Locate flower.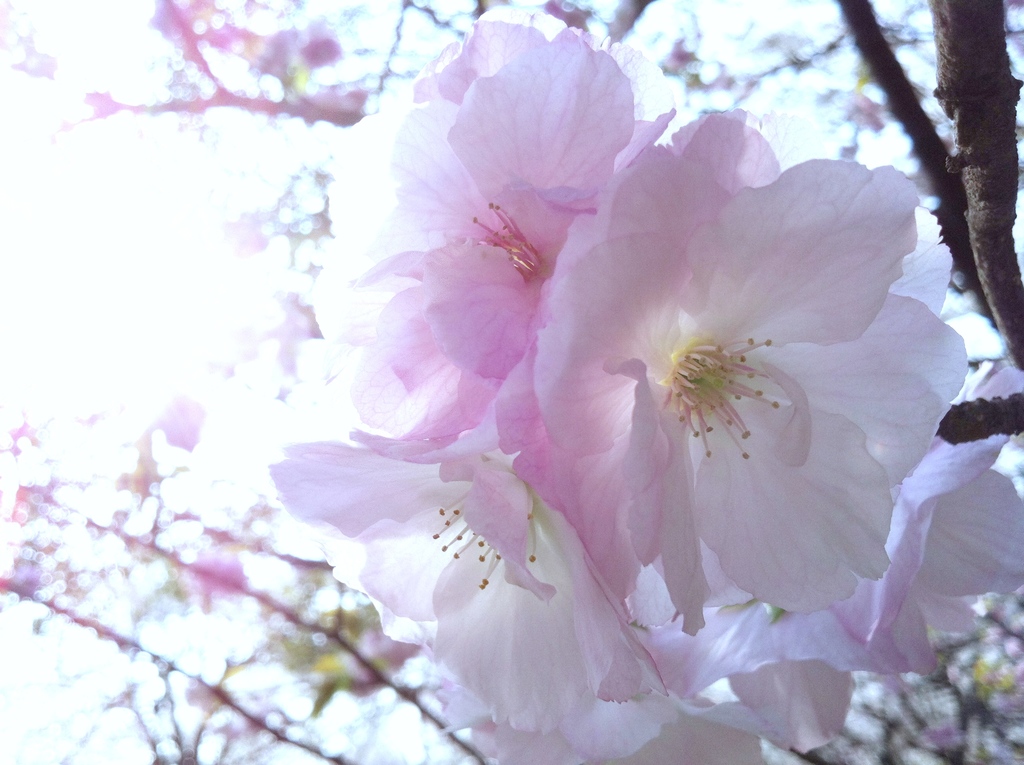
Bounding box: {"x1": 463, "y1": 664, "x2": 771, "y2": 764}.
